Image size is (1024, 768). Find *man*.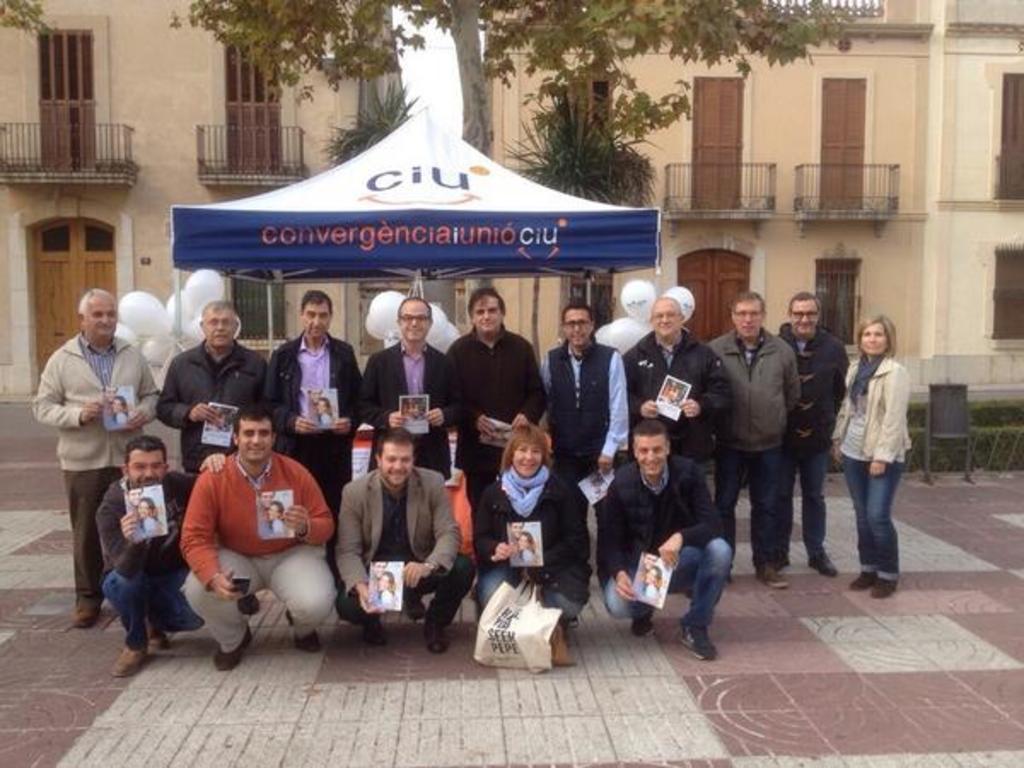
594,422,734,657.
